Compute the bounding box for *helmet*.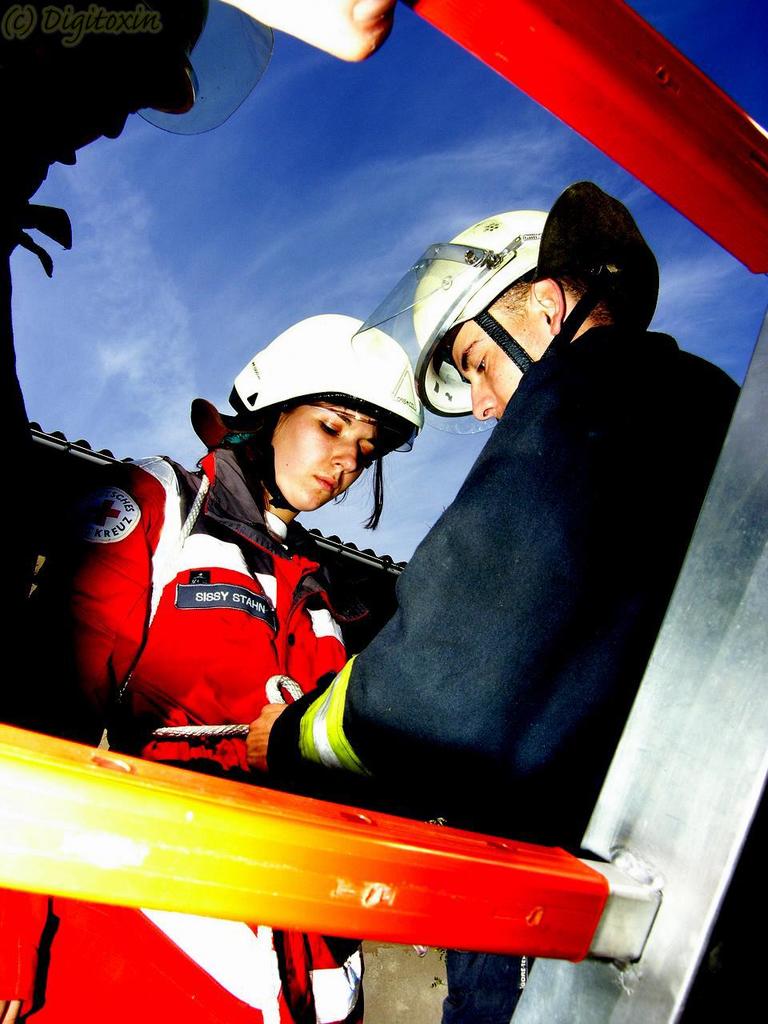
0,0,280,138.
